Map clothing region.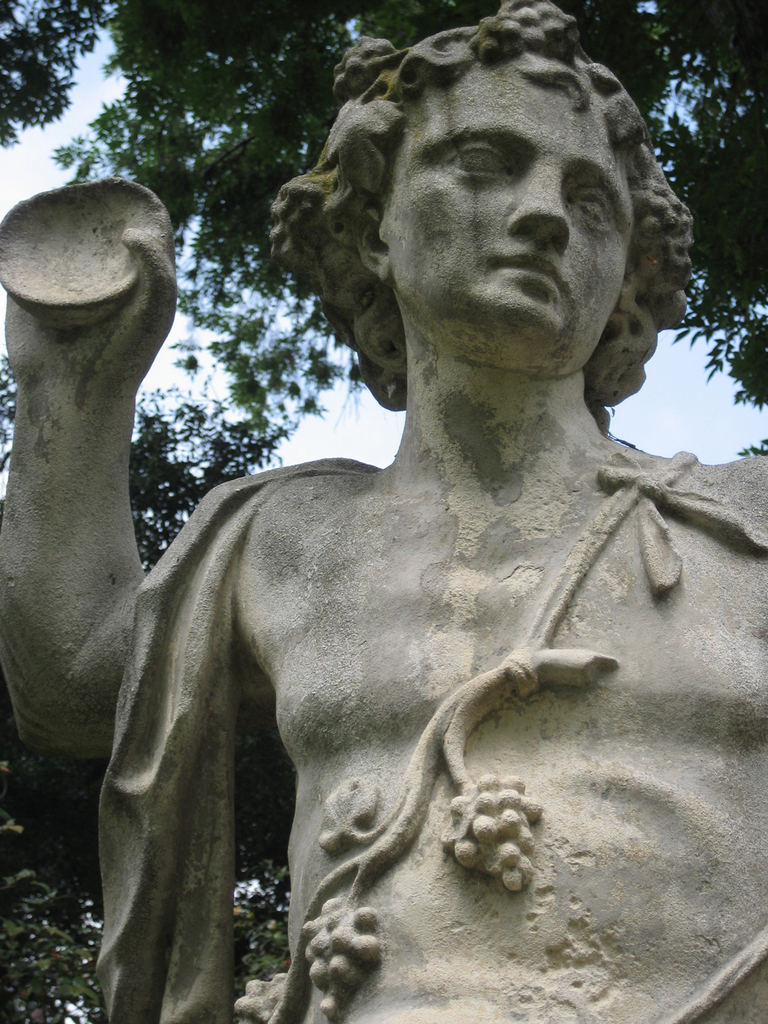
Mapped to l=97, t=458, r=767, b=1023.
